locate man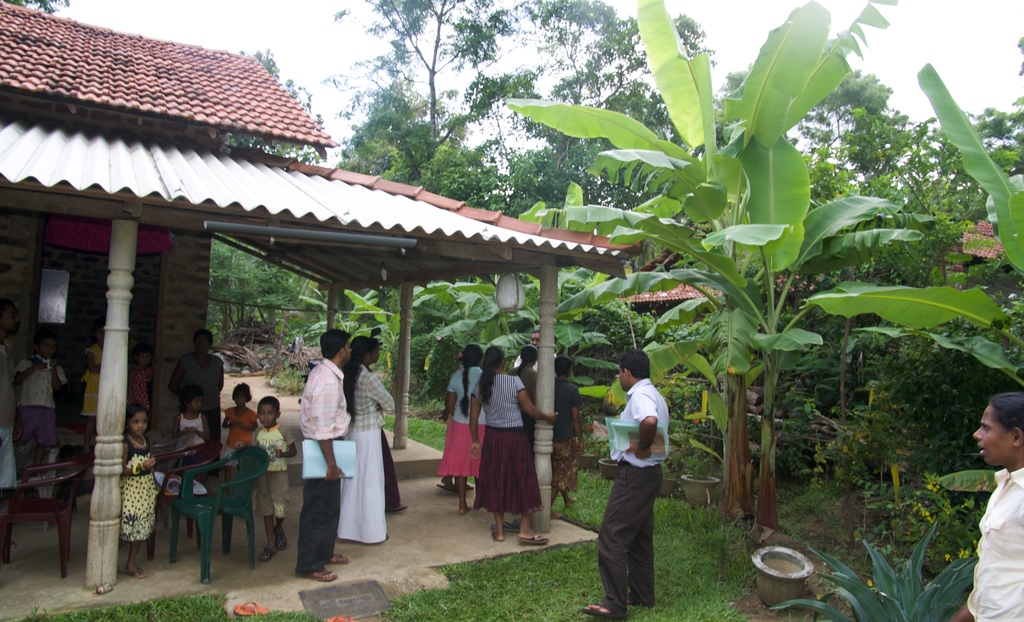
<box>299,323,355,582</box>
